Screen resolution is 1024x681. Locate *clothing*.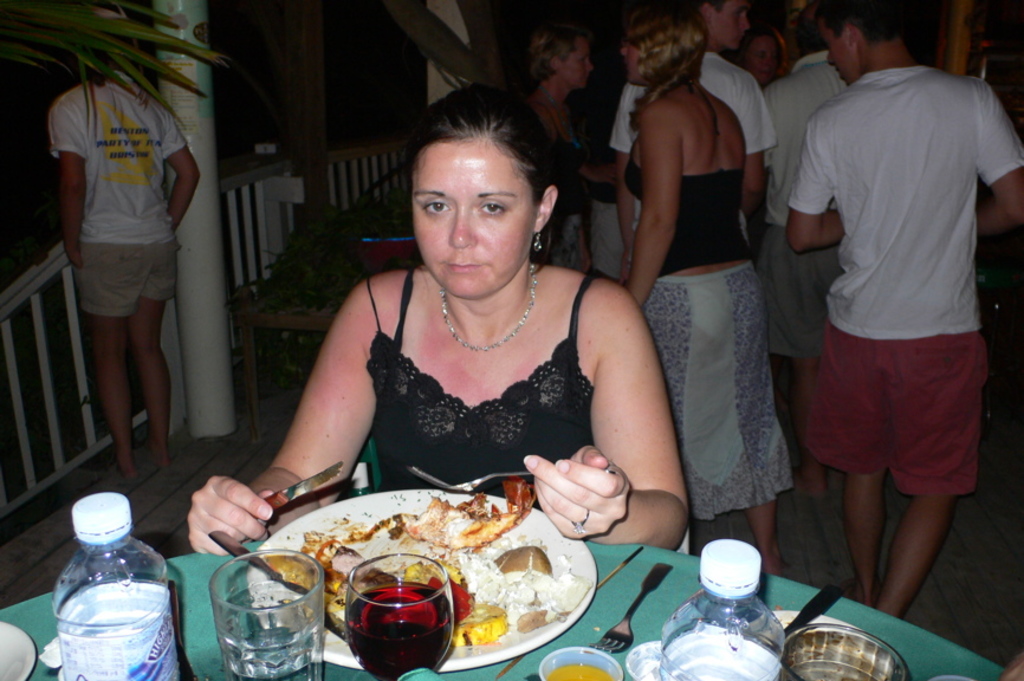
pyautogui.locateOnScreen(504, 79, 602, 257).
